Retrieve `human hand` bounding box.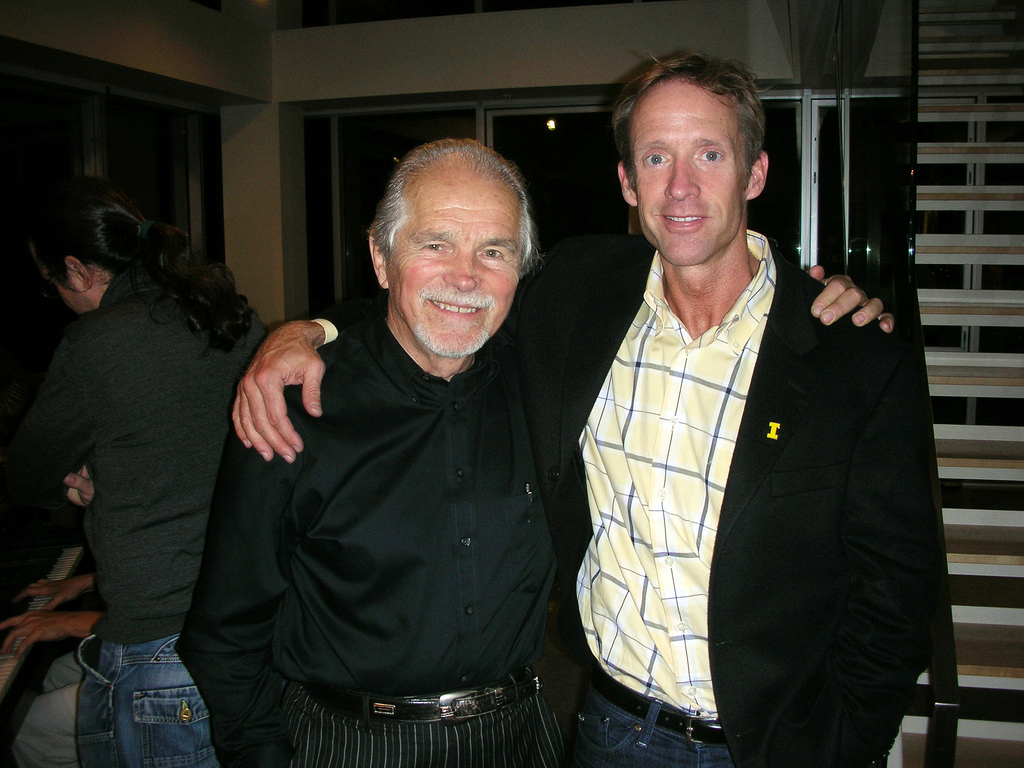
Bounding box: 822:264:902:342.
